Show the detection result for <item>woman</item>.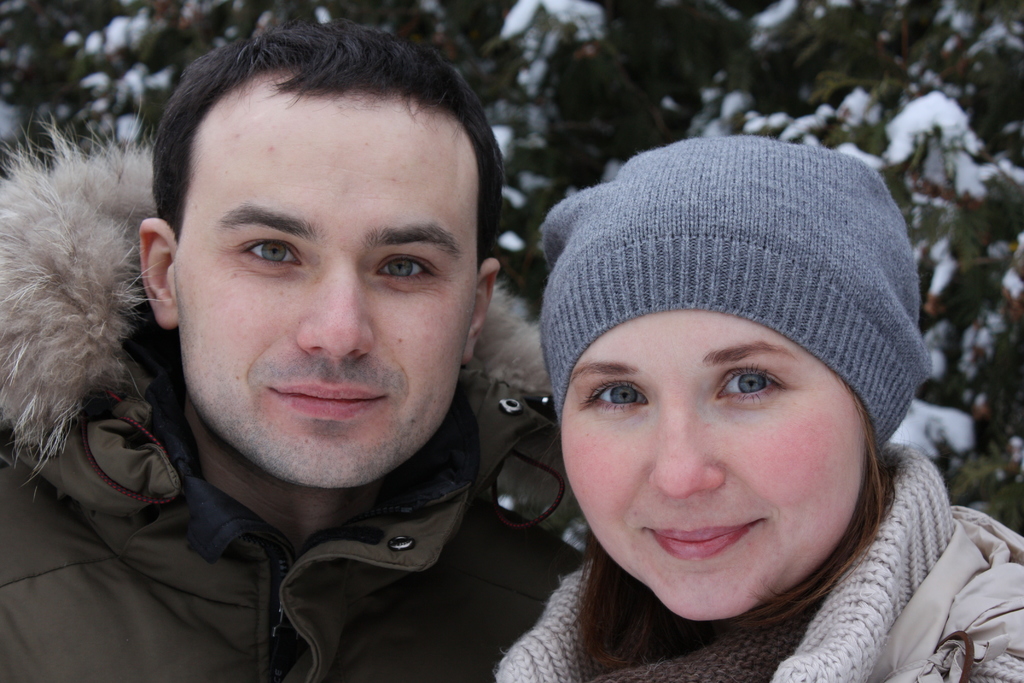
Rect(394, 165, 989, 682).
